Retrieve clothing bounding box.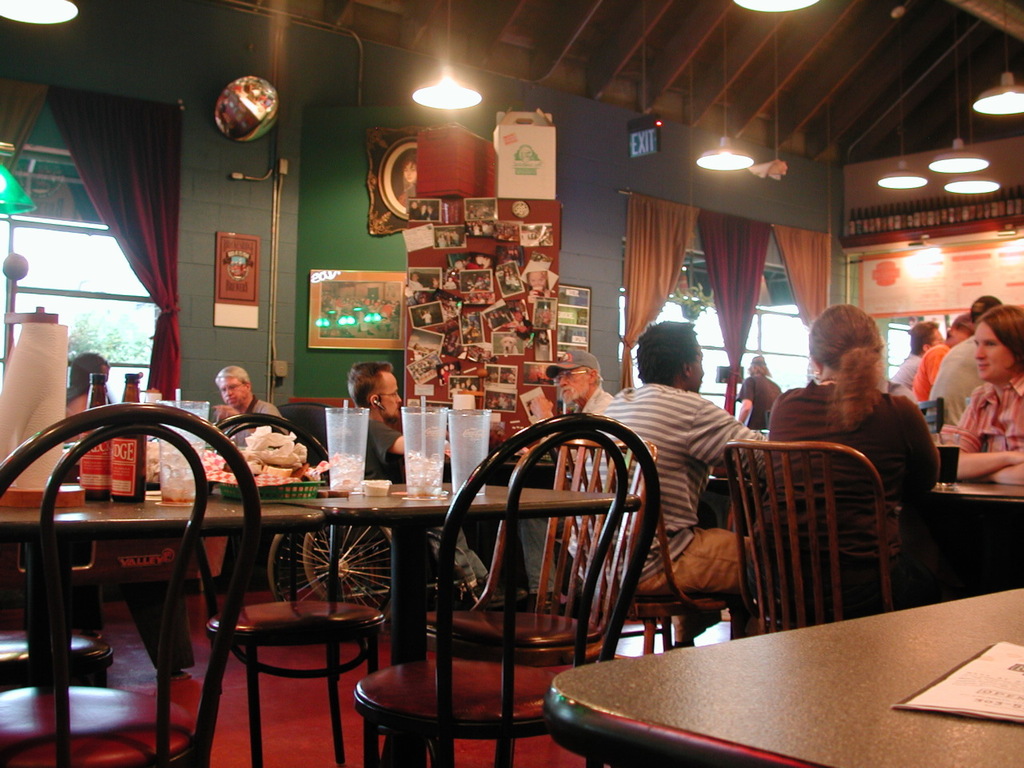
Bounding box: crop(915, 334, 947, 406).
